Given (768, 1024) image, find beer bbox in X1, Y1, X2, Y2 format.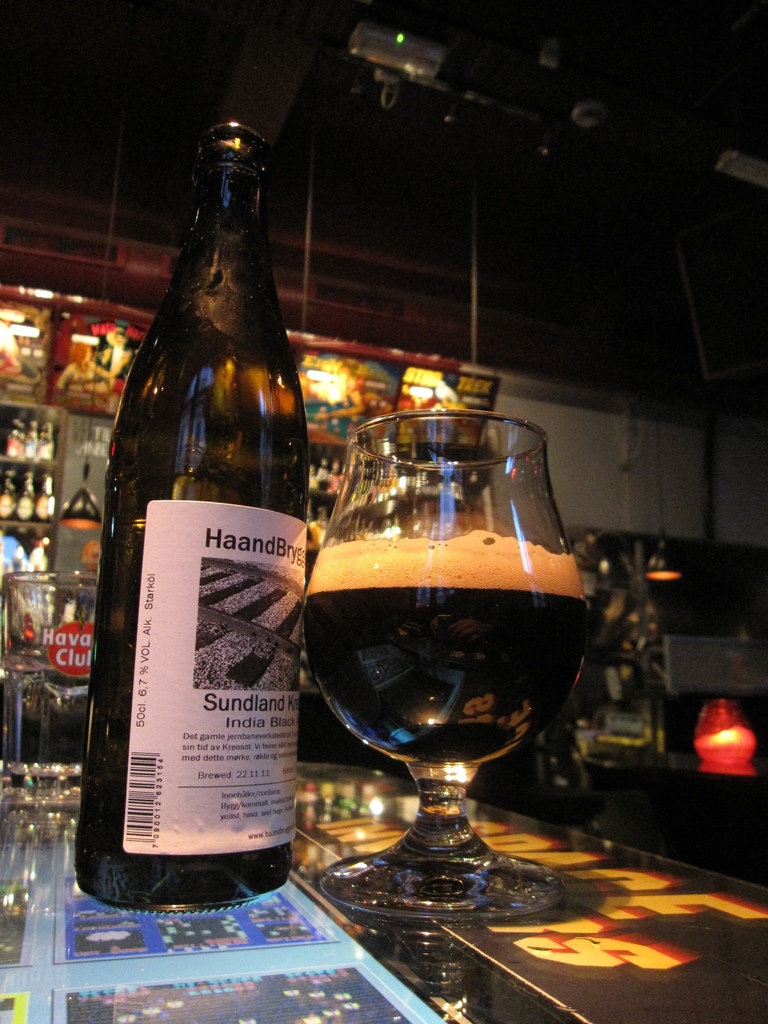
51, 102, 329, 921.
